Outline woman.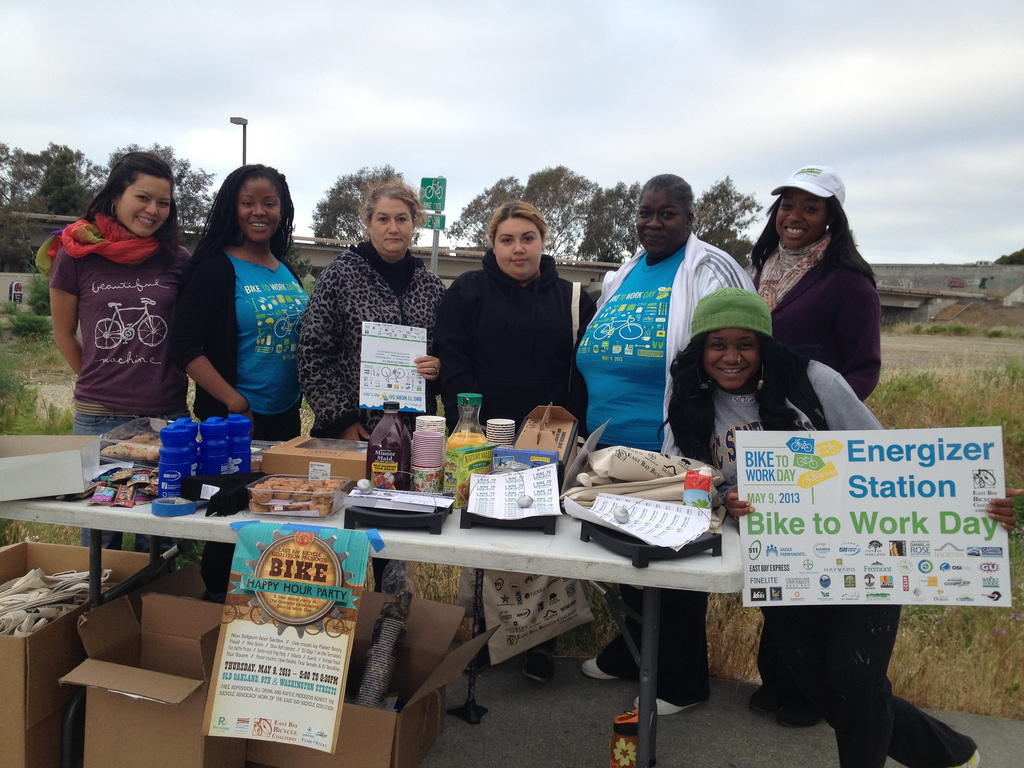
Outline: {"x1": 653, "y1": 287, "x2": 1019, "y2": 767}.
